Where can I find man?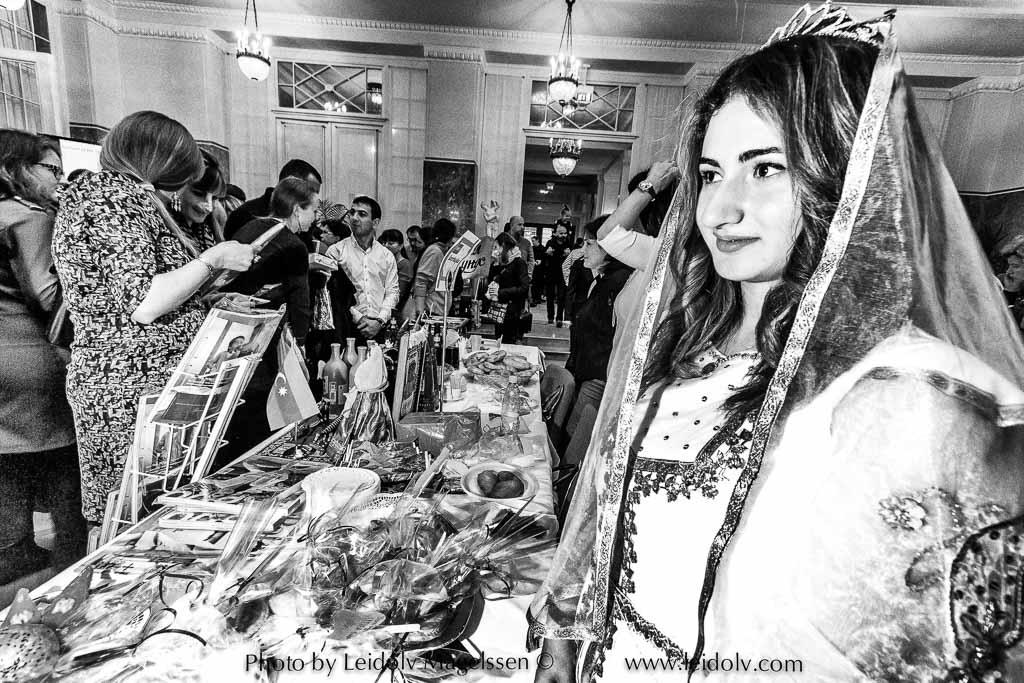
You can find it at pyautogui.locateOnScreen(408, 227, 427, 262).
